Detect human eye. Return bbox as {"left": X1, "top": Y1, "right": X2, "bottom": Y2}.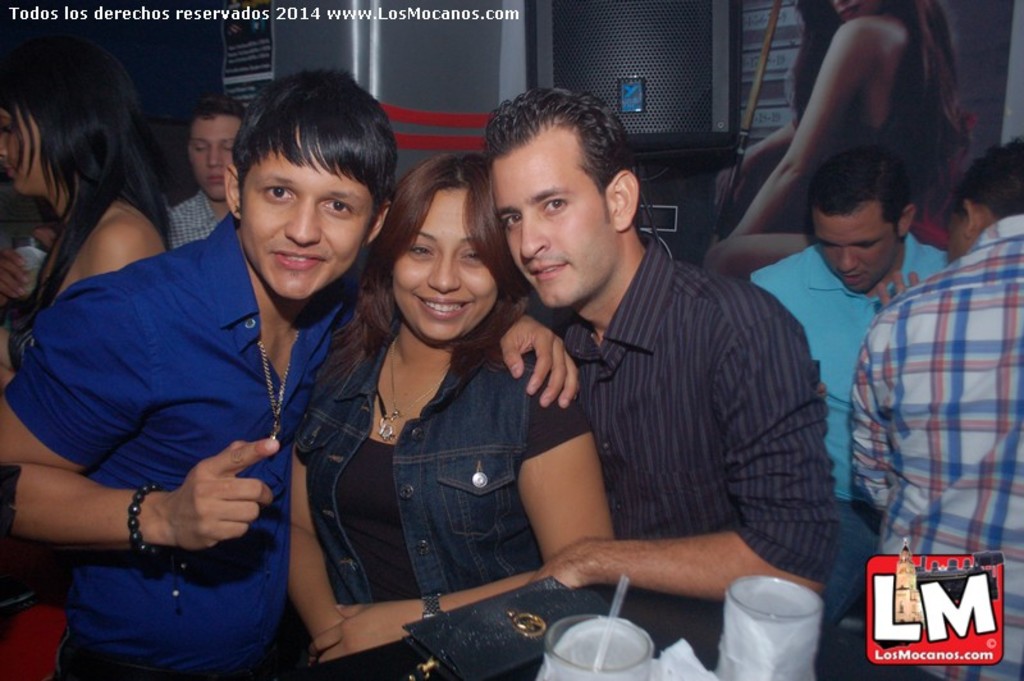
{"left": 192, "top": 142, "right": 211, "bottom": 156}.
